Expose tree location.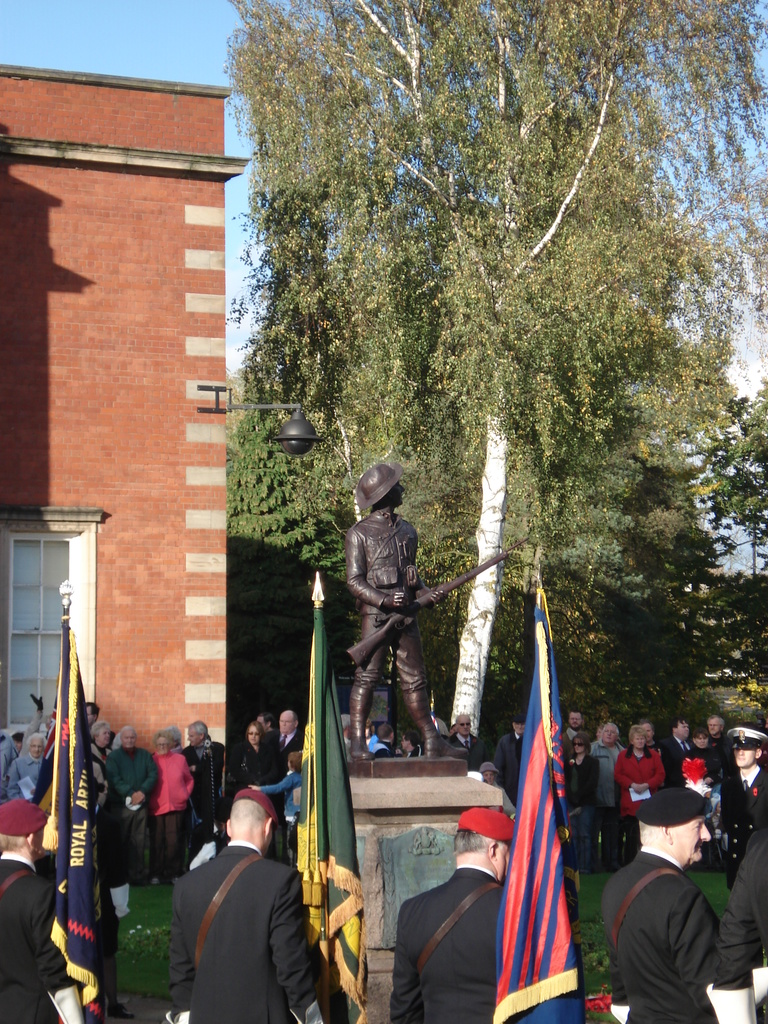
Exposed at crop(679, 371, 767, 637).
